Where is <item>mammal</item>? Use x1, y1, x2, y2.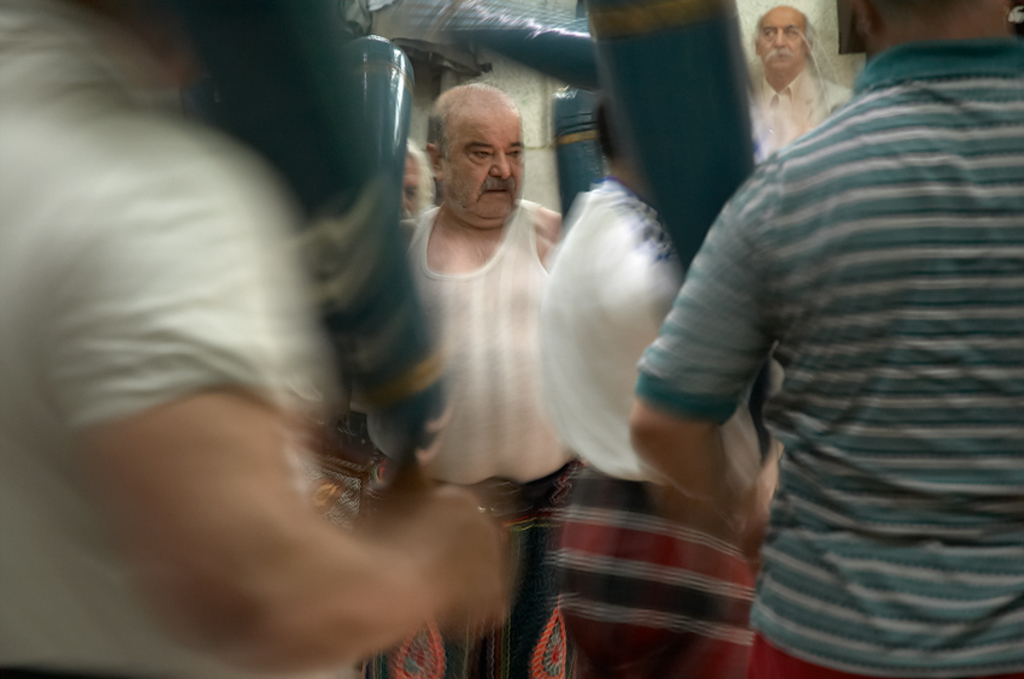
532, 81, 767, 678.
